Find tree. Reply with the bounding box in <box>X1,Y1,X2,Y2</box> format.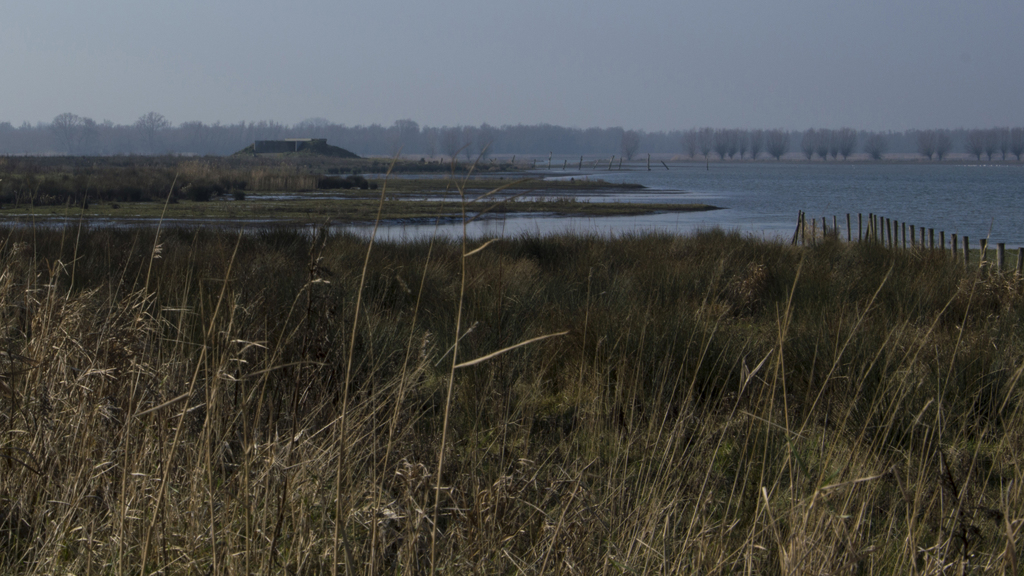
<box>460,123,477,158</box>.
